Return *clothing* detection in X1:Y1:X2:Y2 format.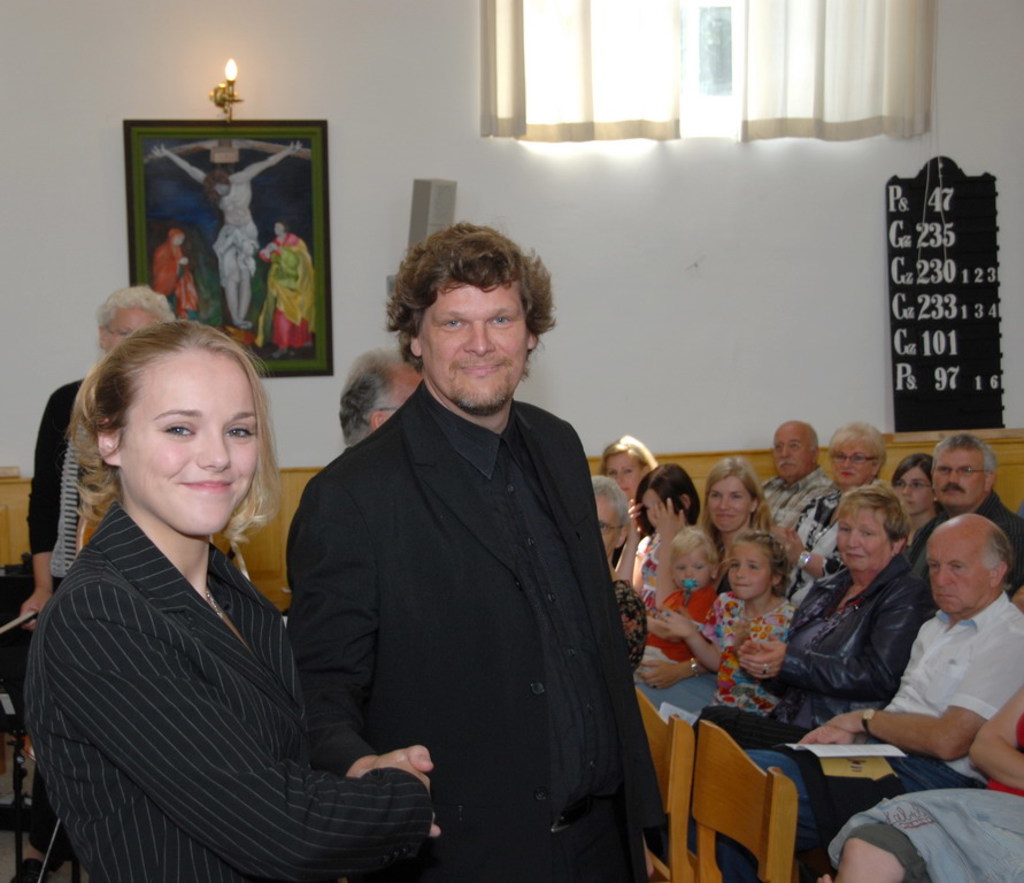
710:550:936:748.
